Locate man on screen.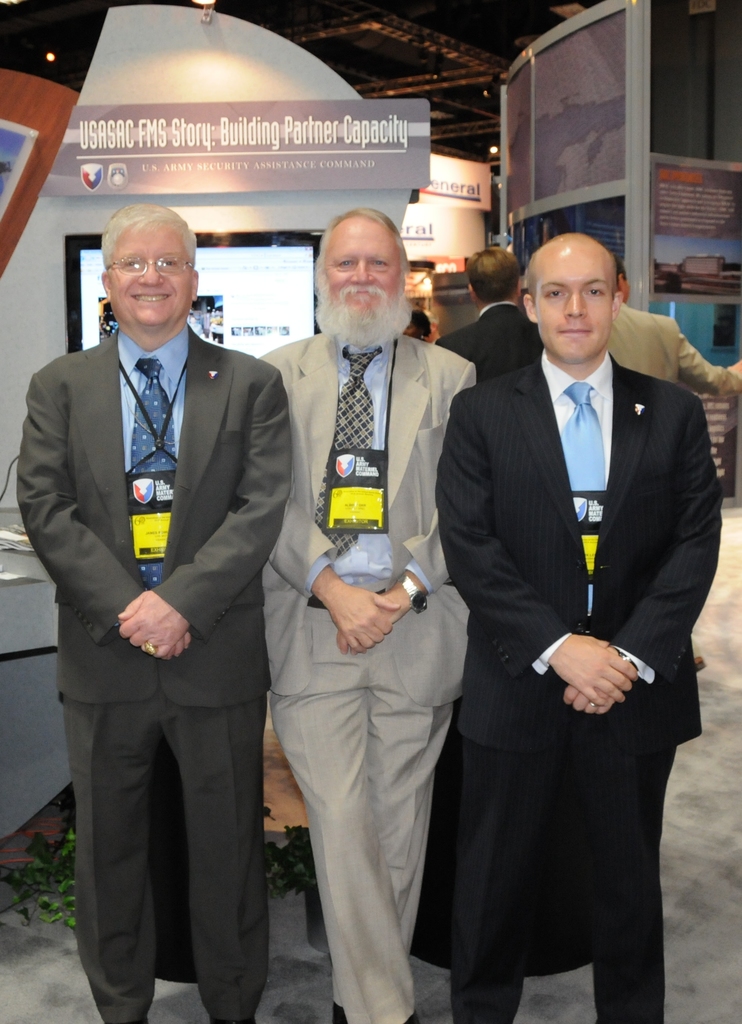
On screen at [x1=606, y1=263, x2=741, y2=401].
